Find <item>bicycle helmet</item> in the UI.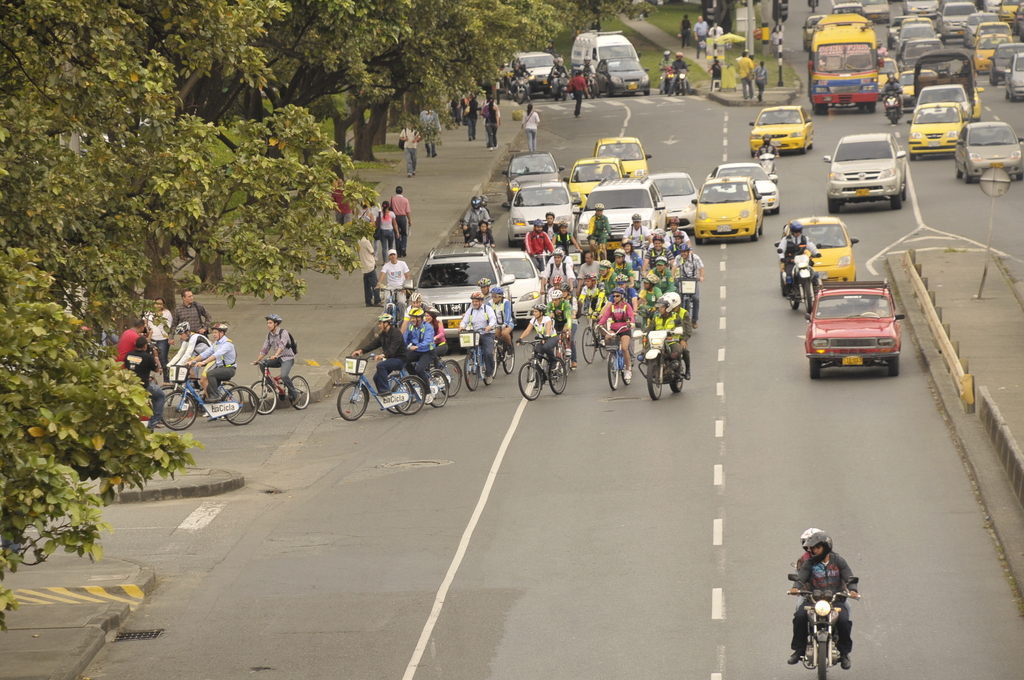
UI element at 532, 303, 548, 319.
